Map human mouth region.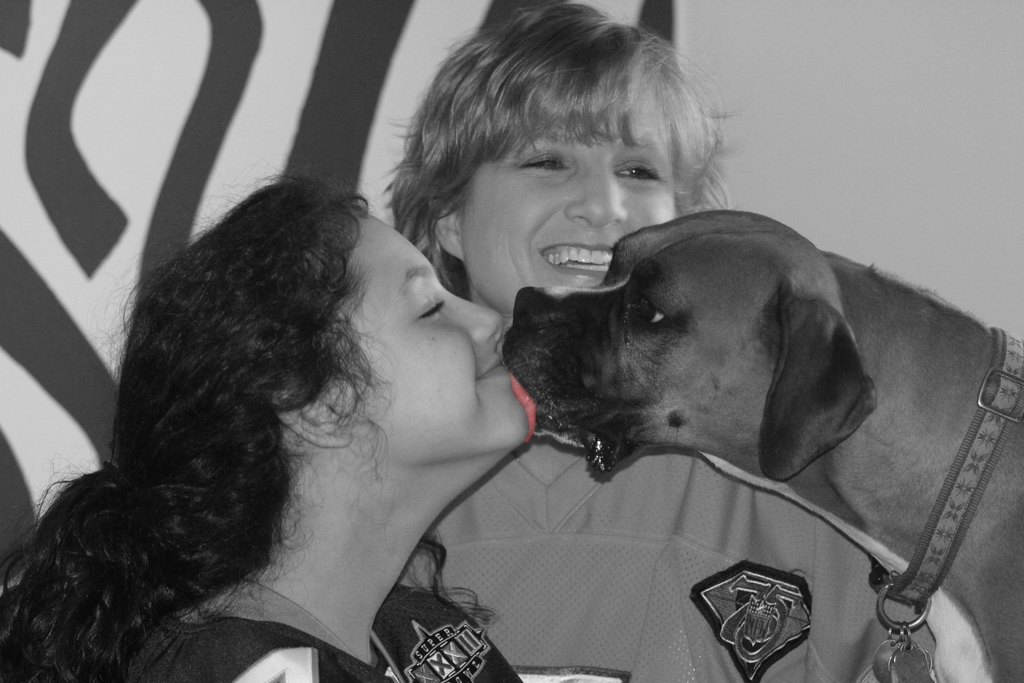
Mapped to l=545, t=236, r=619, b=288.
